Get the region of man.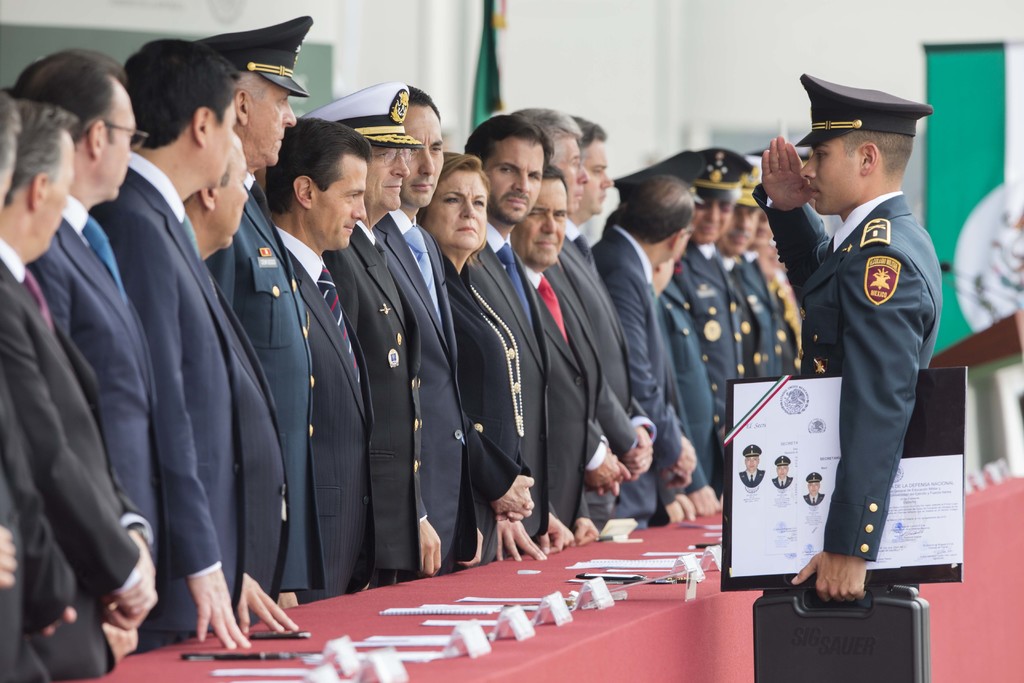
(x1=307, y1=77, x2=484, y2=579).
